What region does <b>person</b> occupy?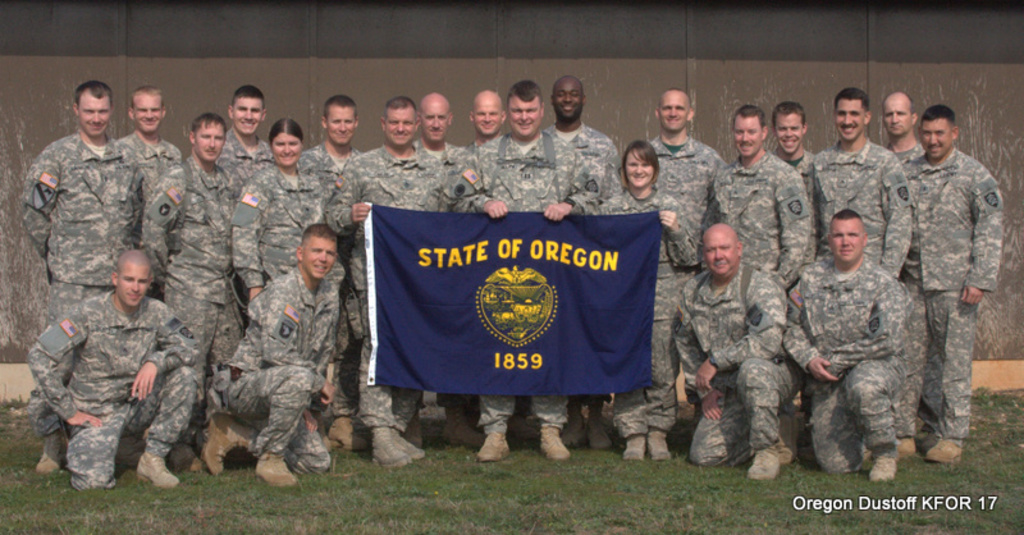
[123,90,188,165].
